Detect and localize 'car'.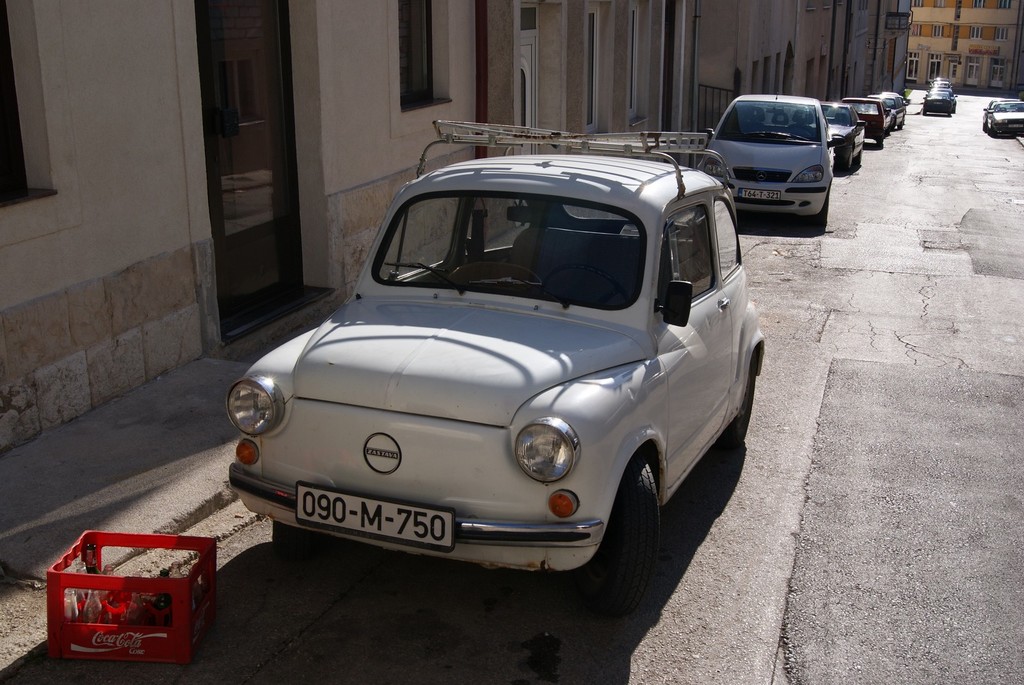
Localized at box=[842, 95, 882, 139].
